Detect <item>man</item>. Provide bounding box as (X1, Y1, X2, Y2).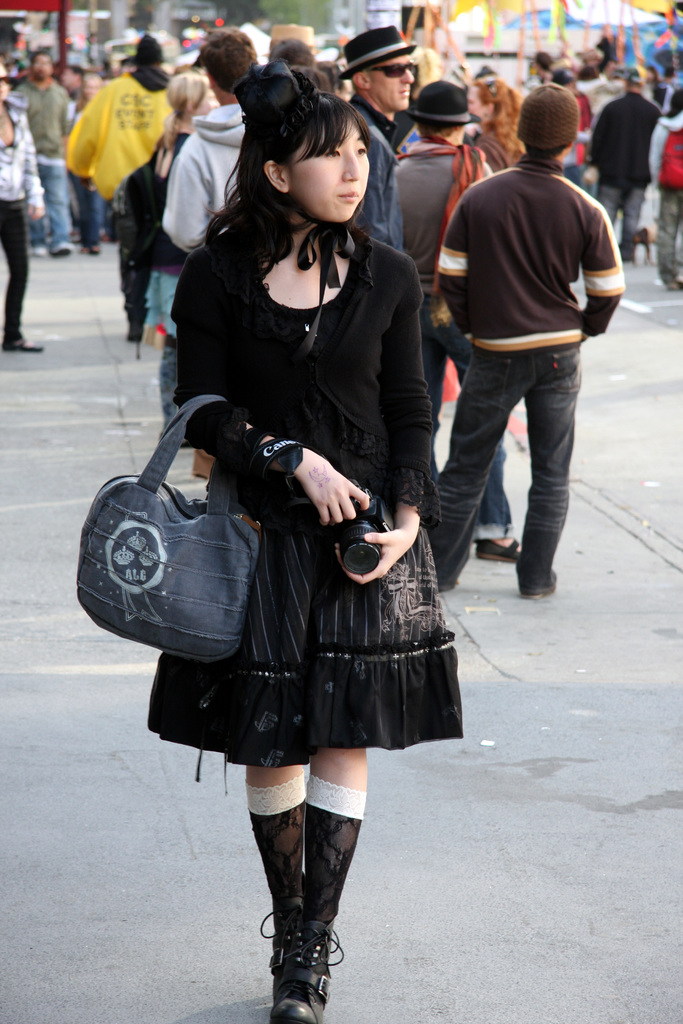
(597, 24, 620, 65).
